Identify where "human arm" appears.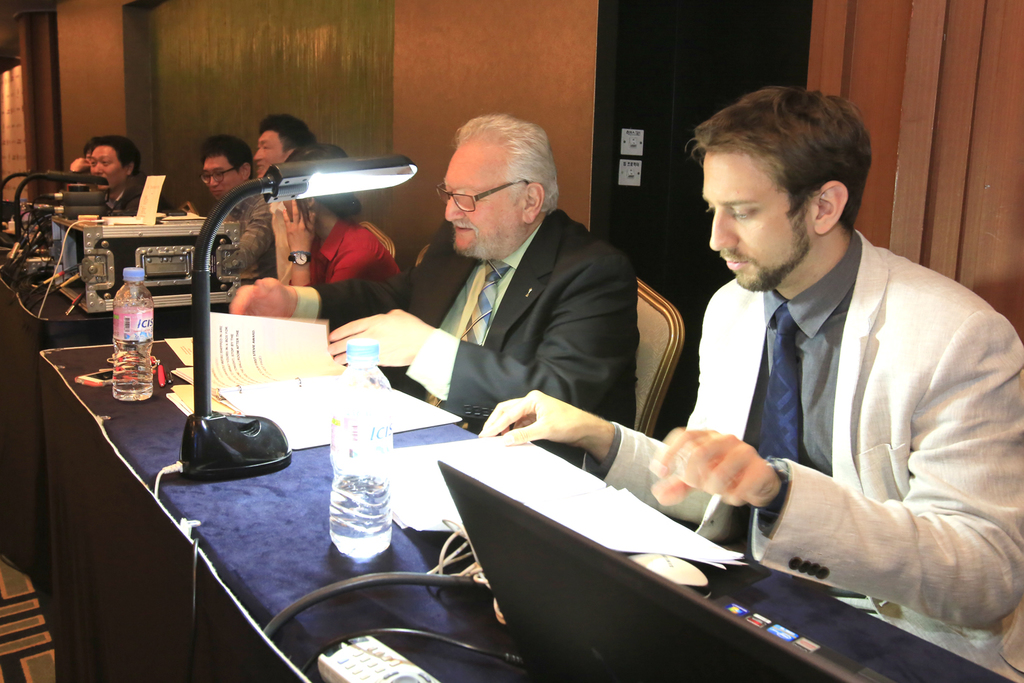
Appears at bbox=[68, 153, 91, 174].
